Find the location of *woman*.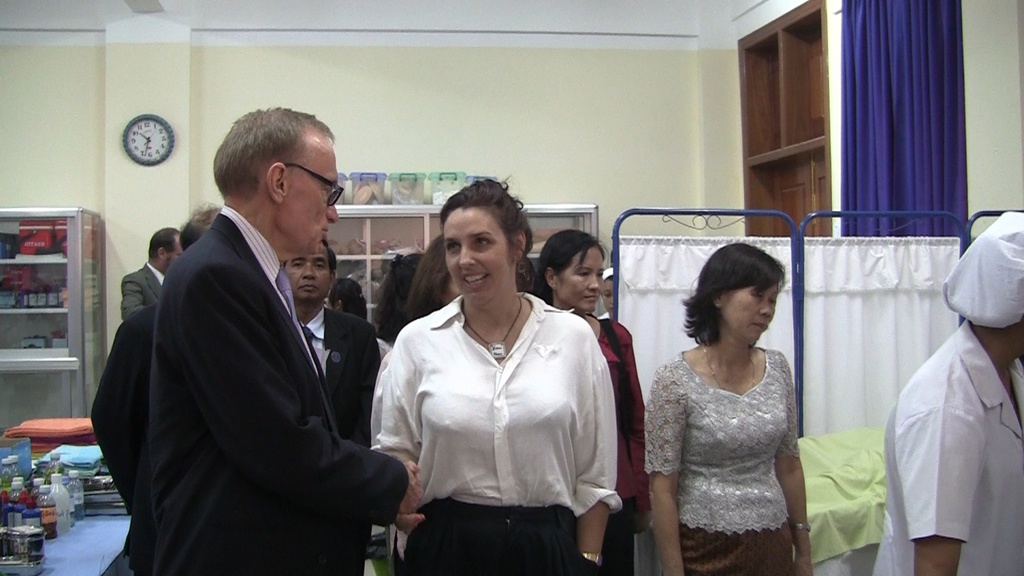
Location: select_region(526, 230, 650, 575).
